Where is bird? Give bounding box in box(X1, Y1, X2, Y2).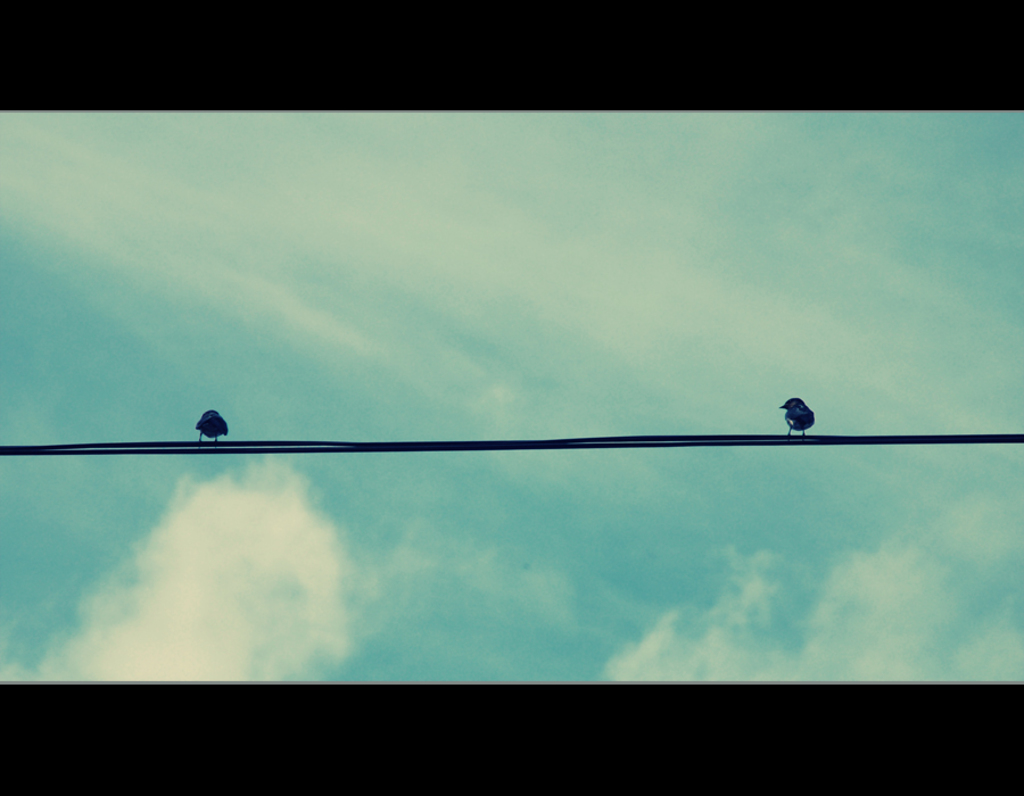
box(198, 409, 229, 447).
